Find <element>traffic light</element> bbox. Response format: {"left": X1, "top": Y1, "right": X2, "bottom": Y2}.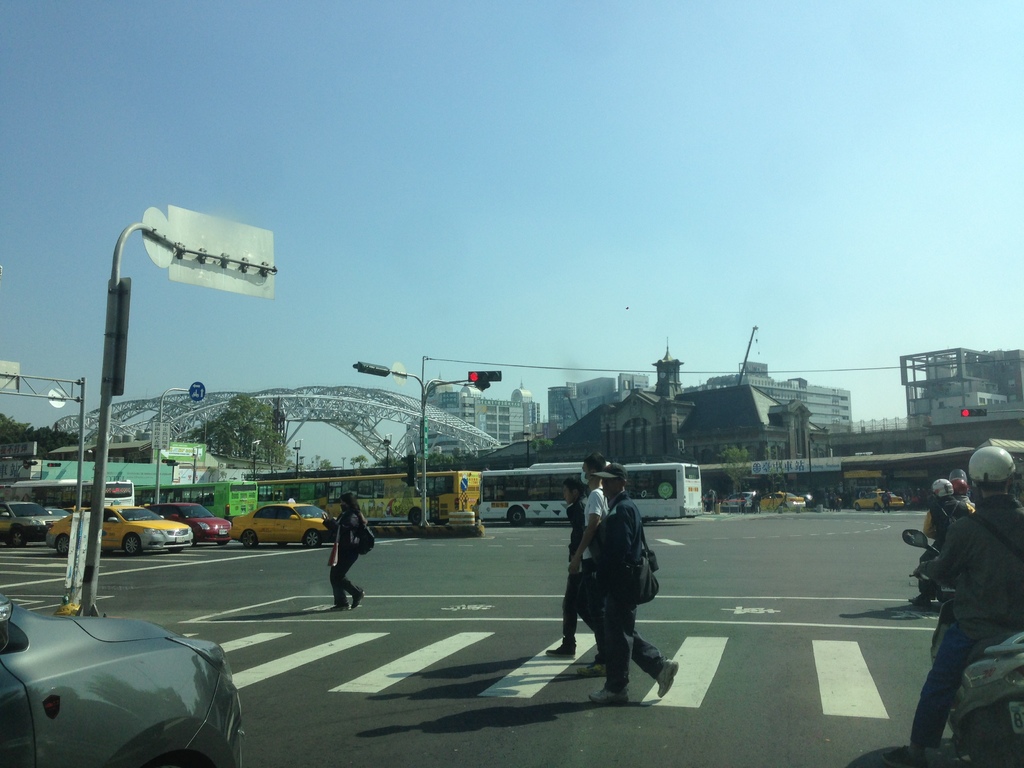
{"left": 961, "top": 410, "right": 988, "bottom": 417}.
